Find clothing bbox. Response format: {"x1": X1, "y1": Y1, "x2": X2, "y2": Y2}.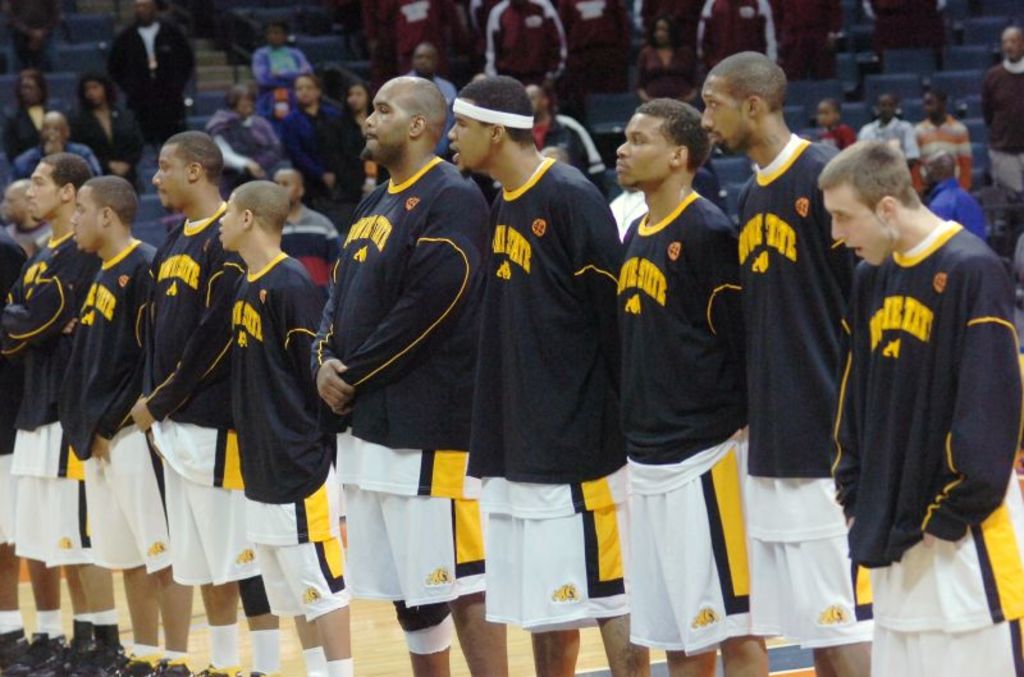
{"x1": 804, "y1": 123, "x2": 856, "y2": 145}.
